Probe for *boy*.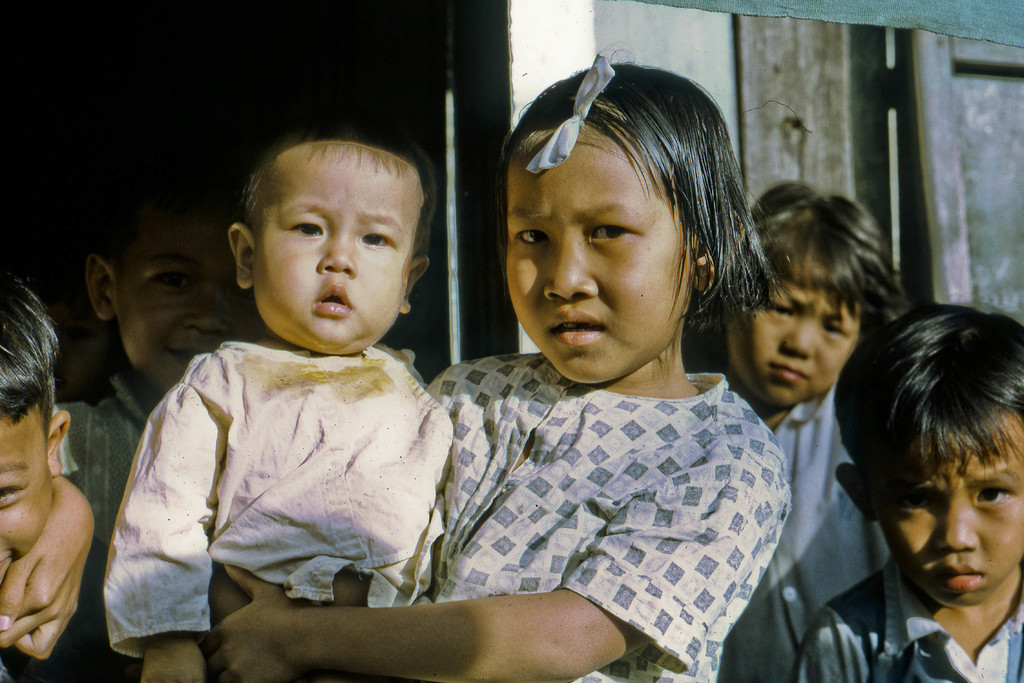
Probe result: [left=112, top=145, right=463, bottom=641].
